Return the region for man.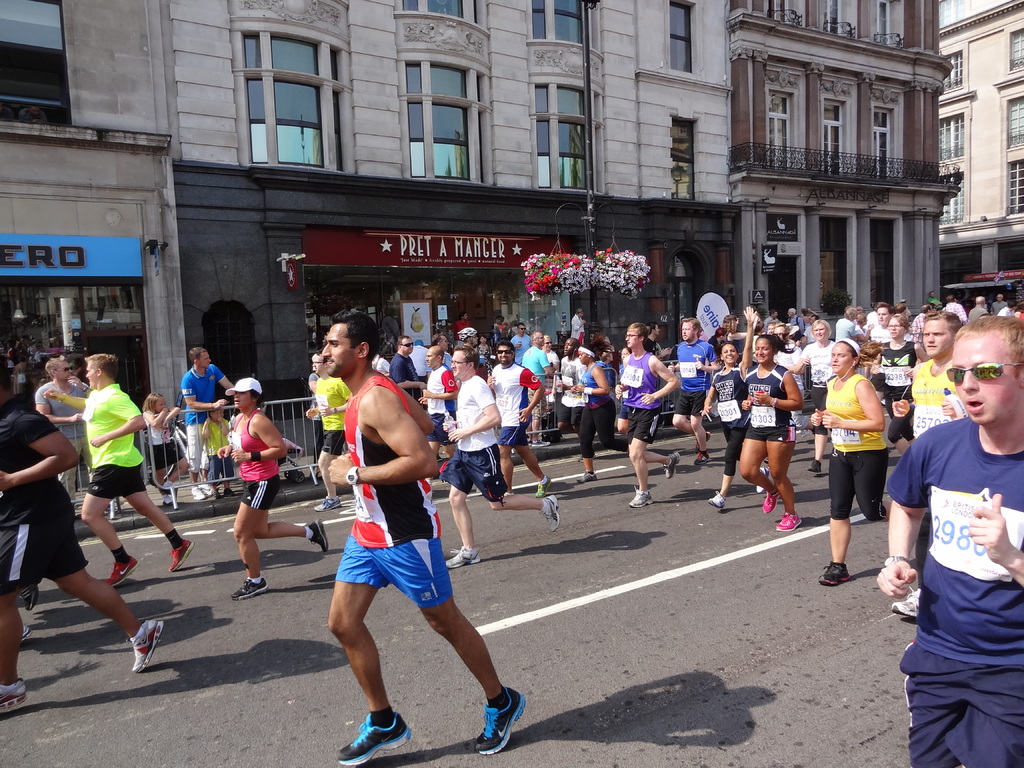
796:314:820:342.
